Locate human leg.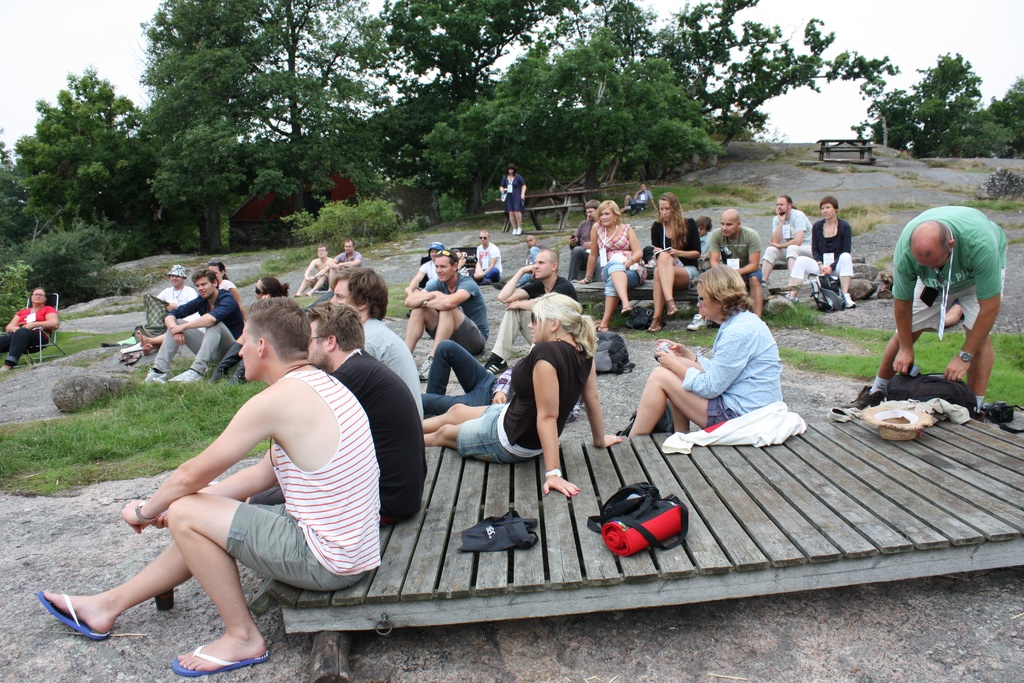
Bounding box: {"left": 475, "top": 267, "right": 501, "bottom": 281}.
